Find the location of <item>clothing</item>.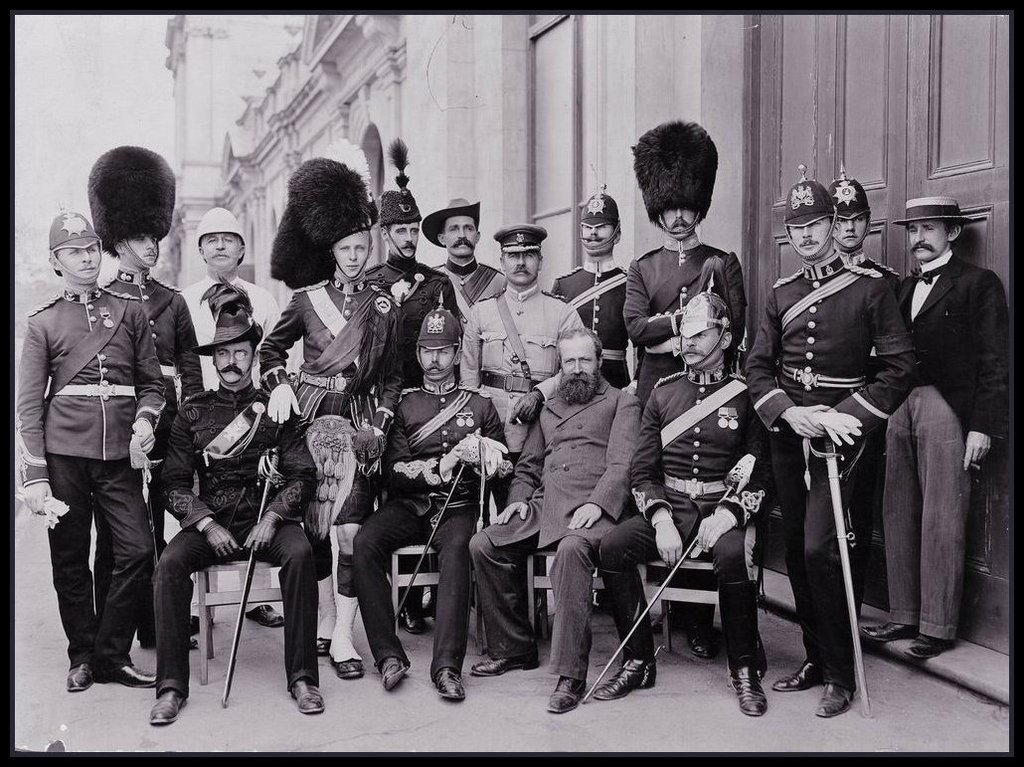
Location: 421:260:506:325.
